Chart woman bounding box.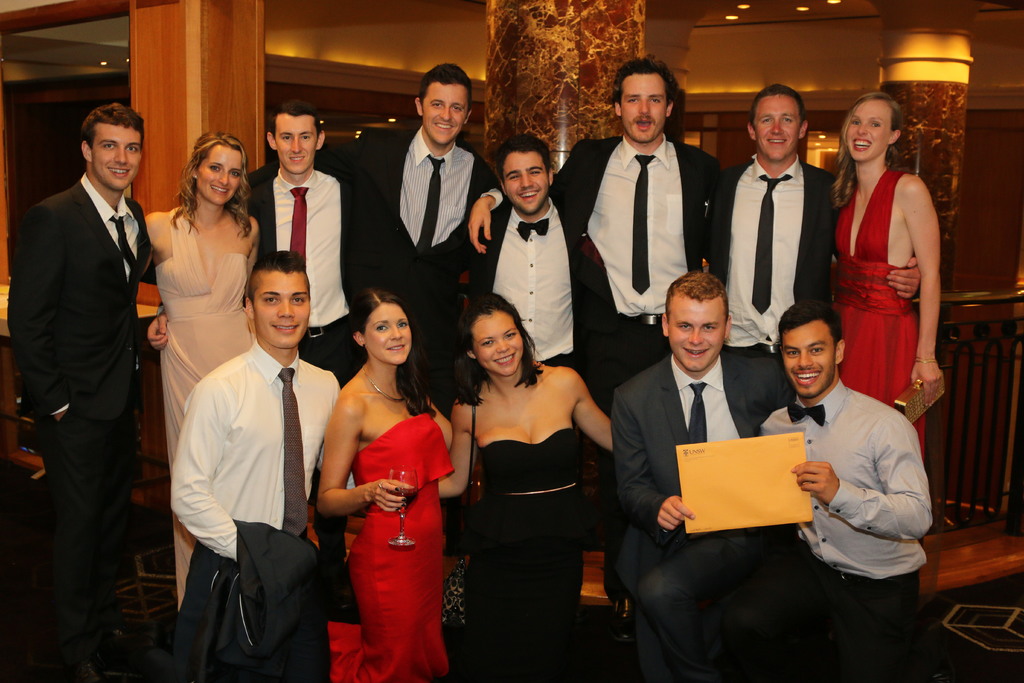
Charted: box=[436, 293, 612, 682].
